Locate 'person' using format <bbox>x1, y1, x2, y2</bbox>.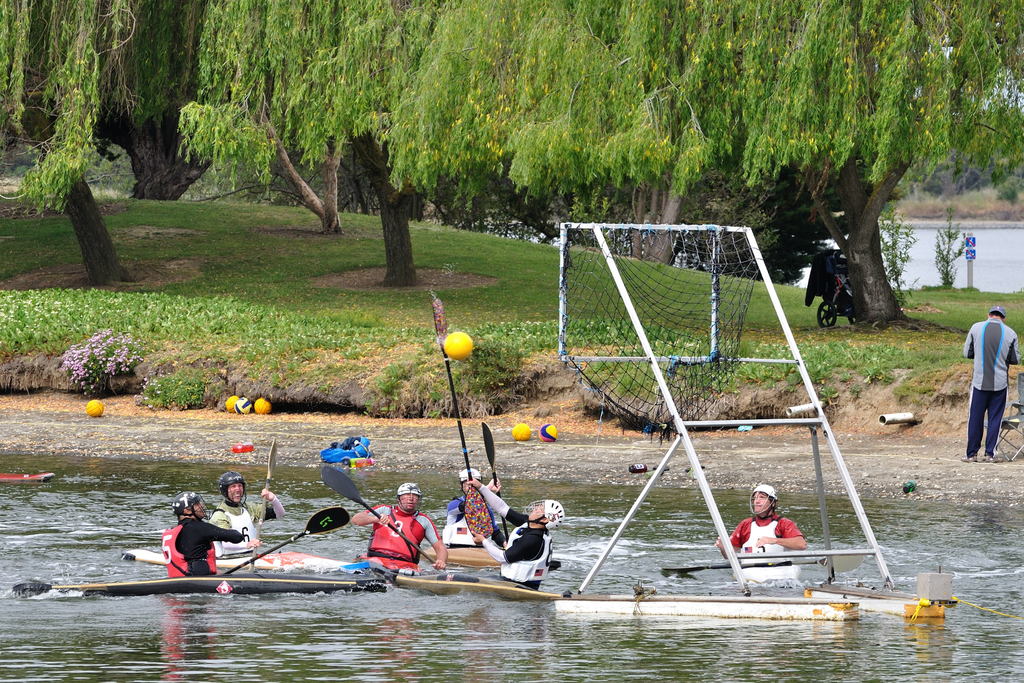
<bbox>158, 493, 255, 578</bbox>.
